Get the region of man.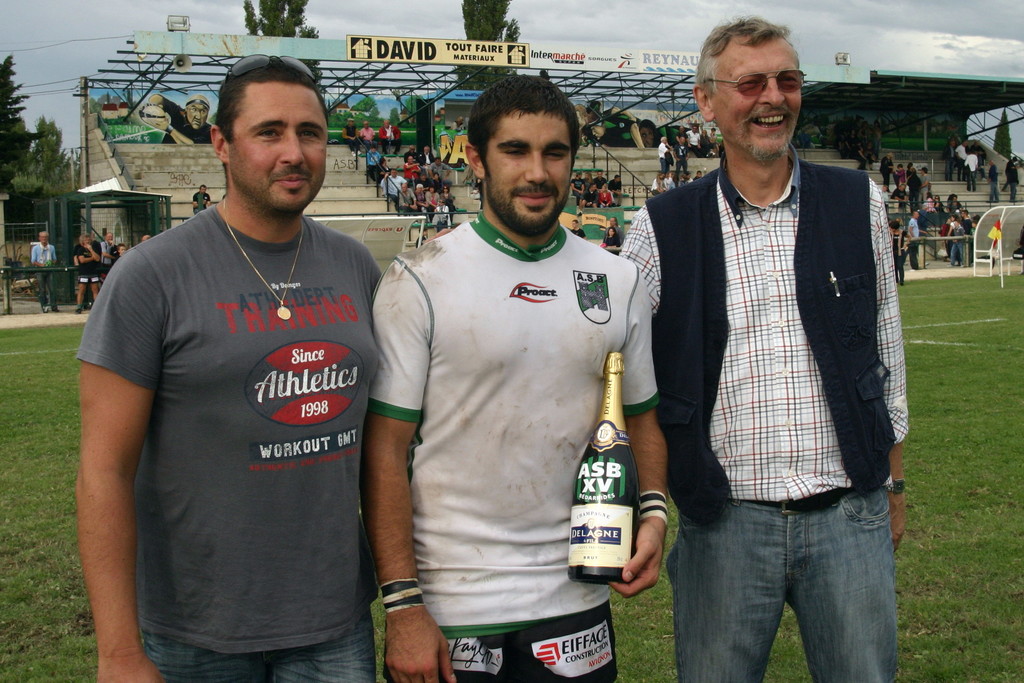
{"left": 1008, "top": 162, "right": 1020, "bottom": 201}.
